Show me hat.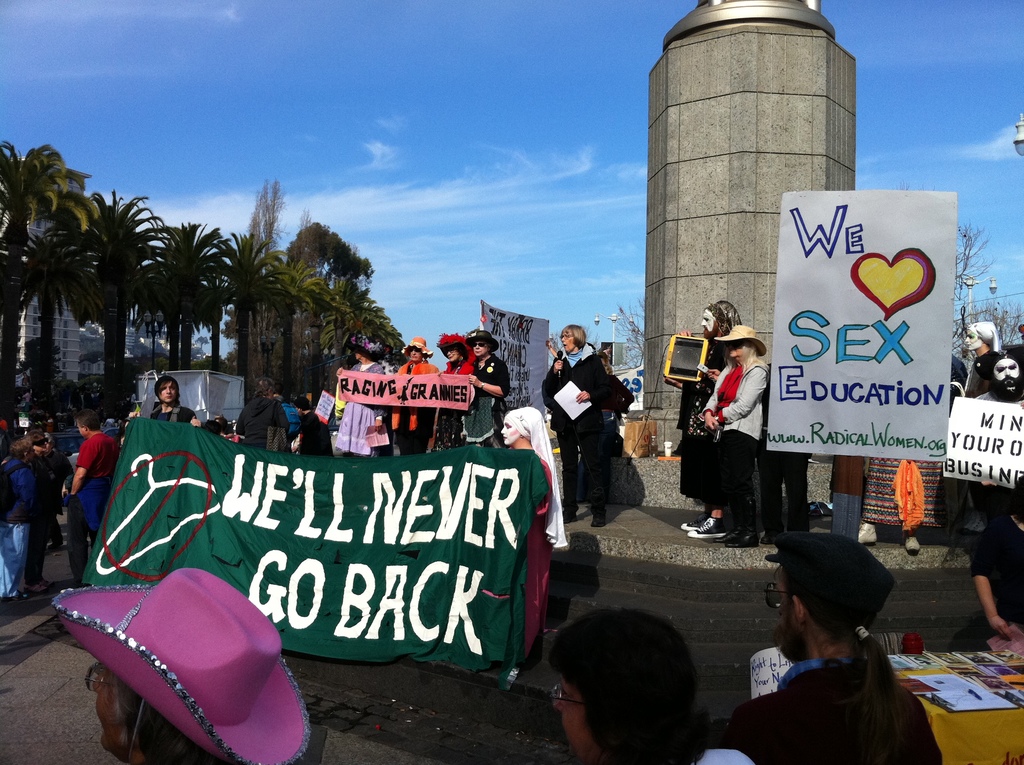
hat is here: 764,531,901,613.
